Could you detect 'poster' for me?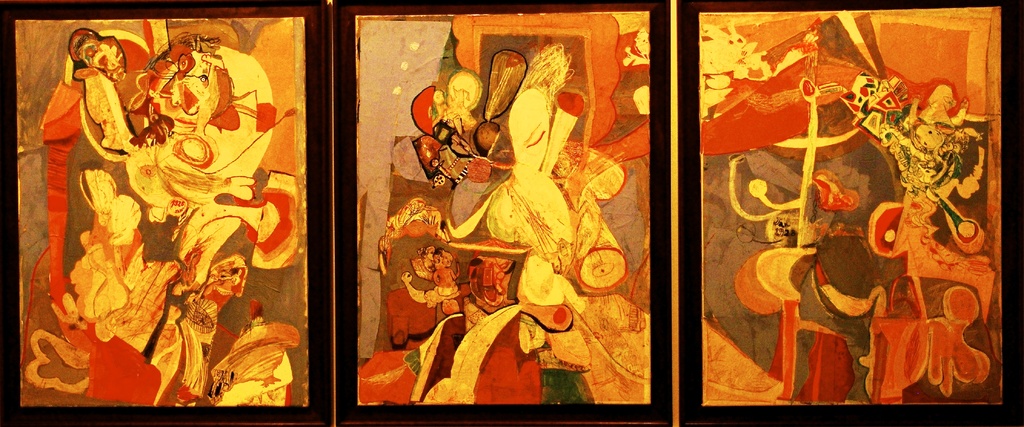
Detection result: bbox=[701, 8, 1001, 401].
